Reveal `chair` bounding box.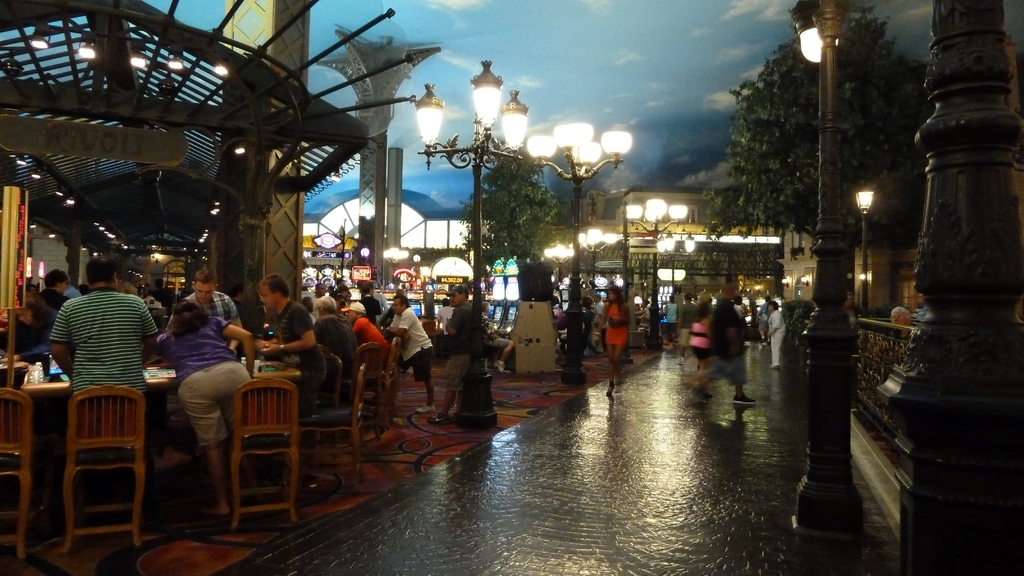
Revealed: x1=349, y1=342, x2=384, y2=440.
